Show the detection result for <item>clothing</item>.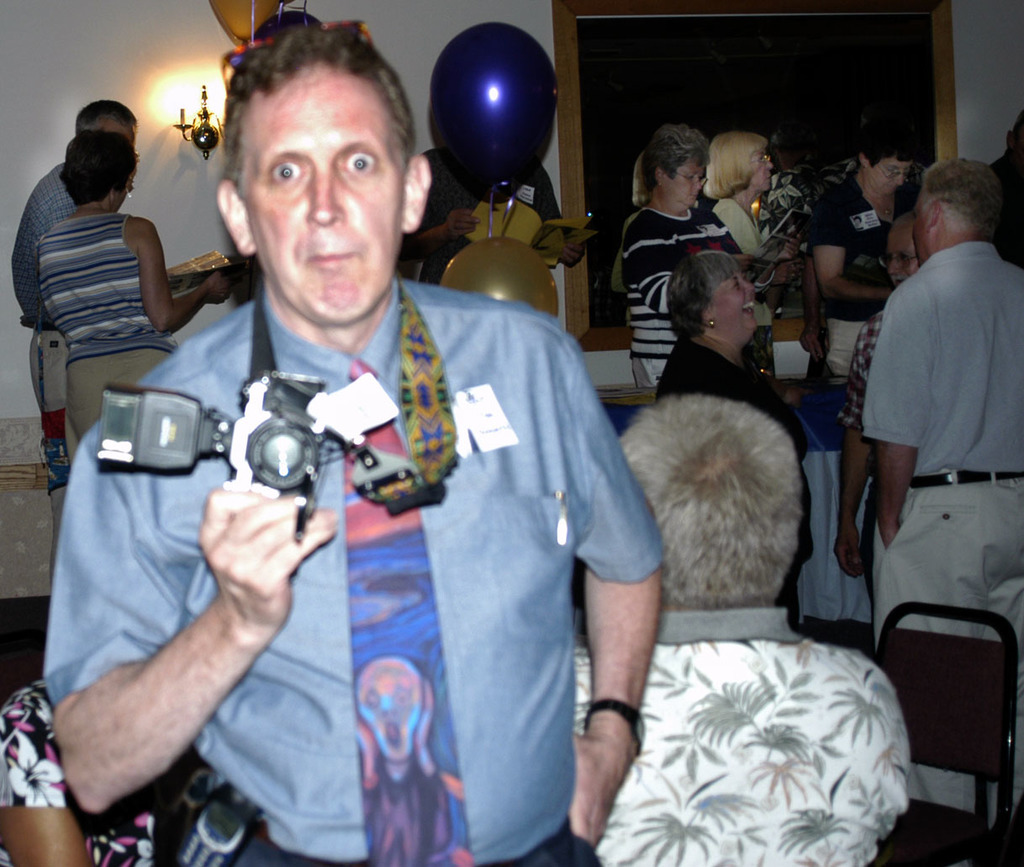
(613,203,707,396).
